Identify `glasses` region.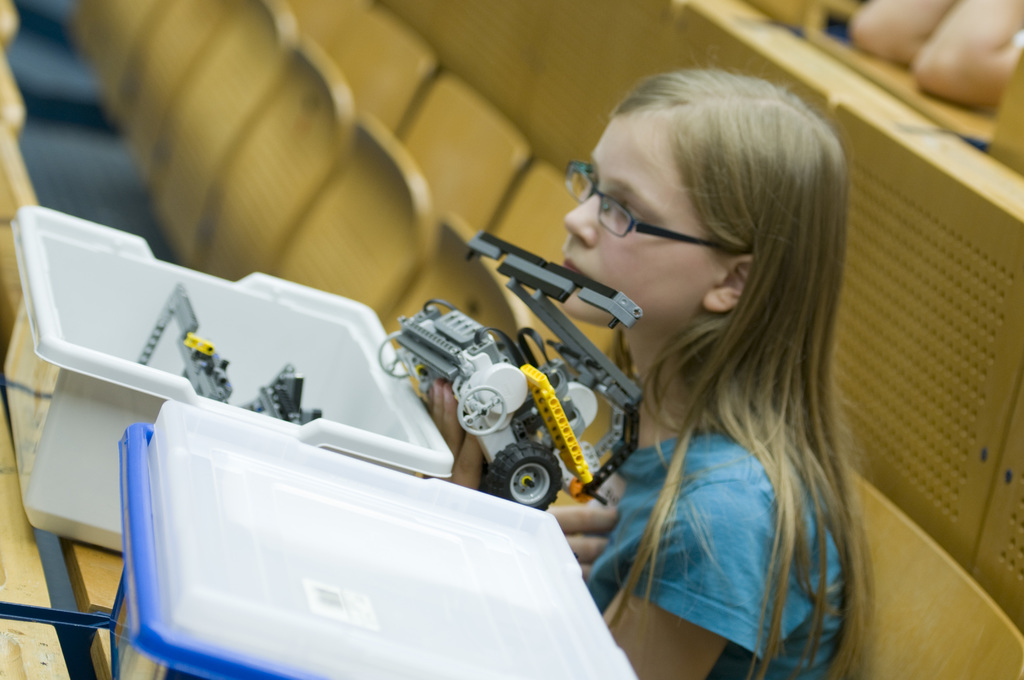
Region: <bbox>577, 177, 708, 242</bbox>.
